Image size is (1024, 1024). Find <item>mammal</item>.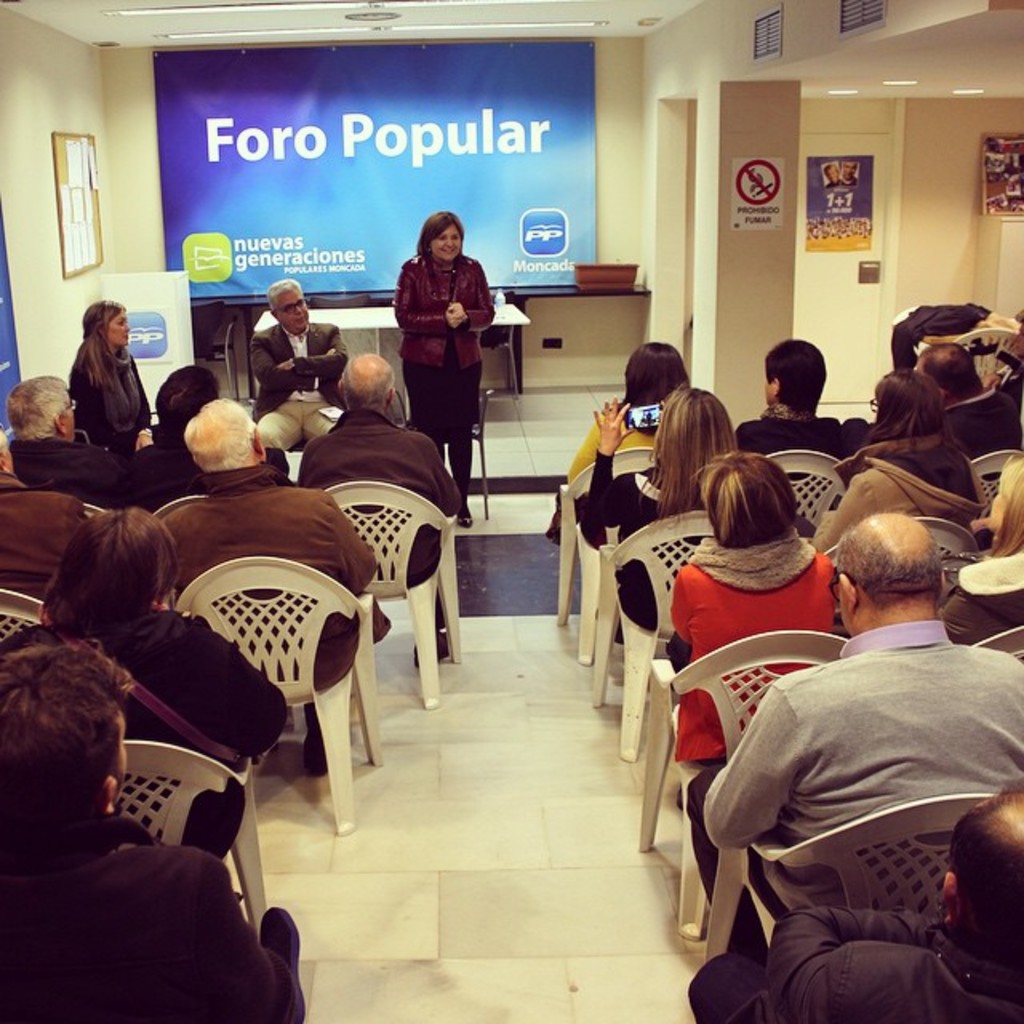
l=298, t=339, r=472, b=667.
